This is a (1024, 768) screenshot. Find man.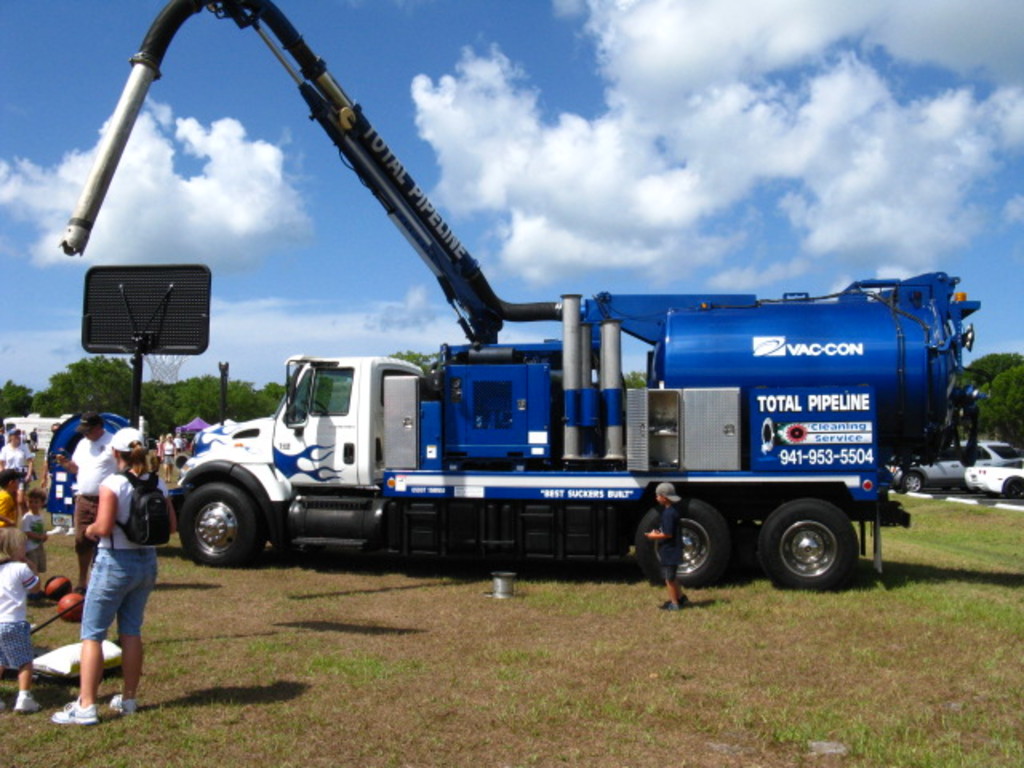
Bounding box: <box>46,411,112,598</box>.
